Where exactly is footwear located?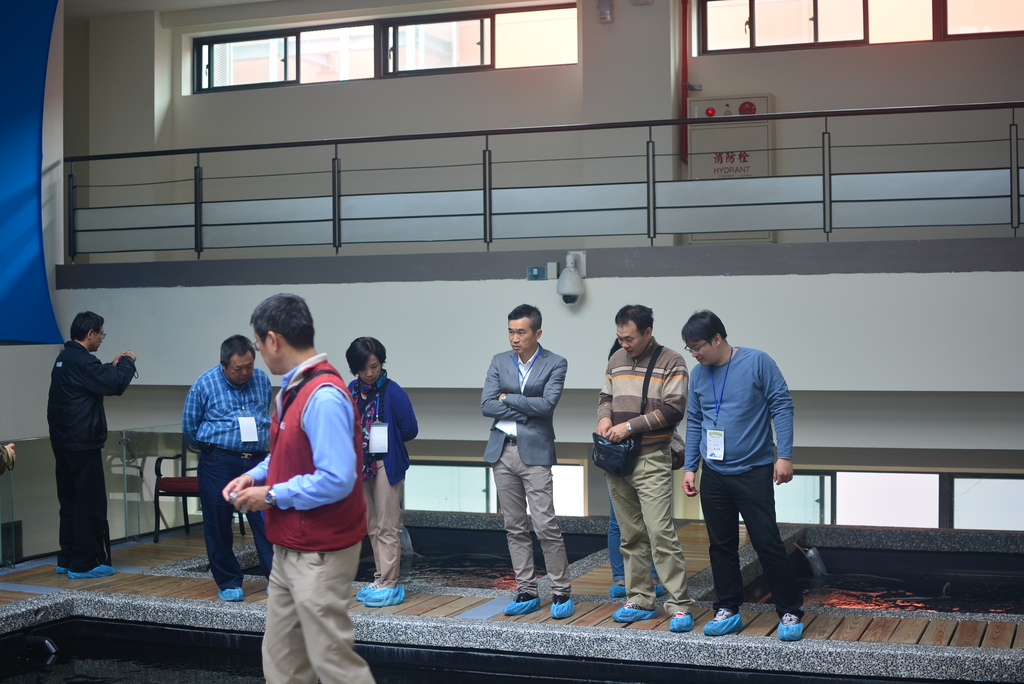
Its bounding box is [504, 591, 542, 613].
